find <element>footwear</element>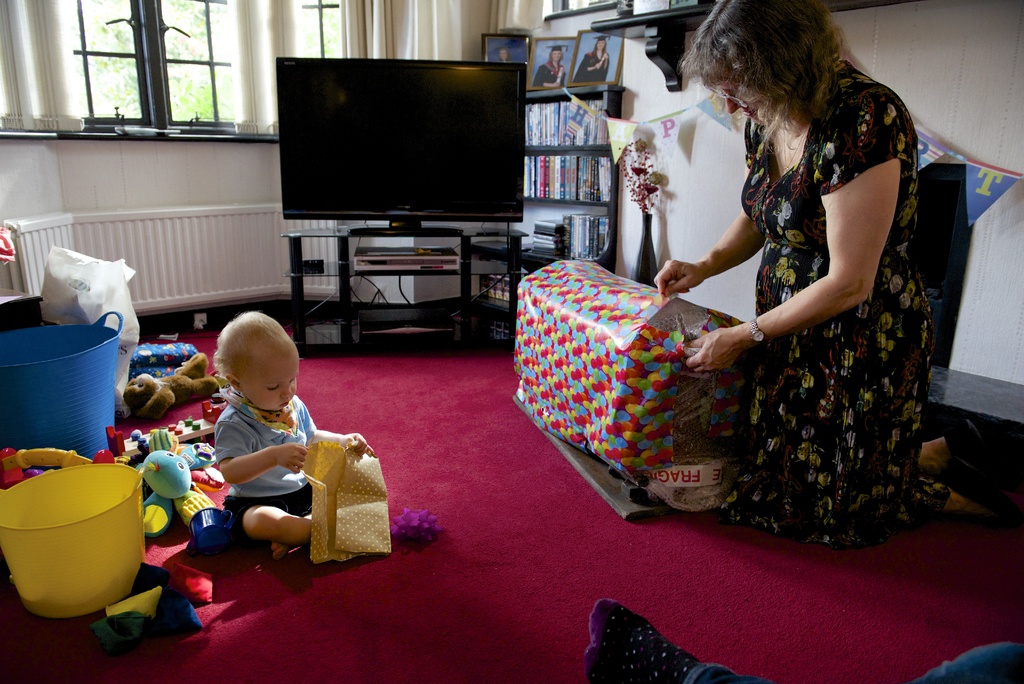
bbox=(90, 585, 181, 655)
